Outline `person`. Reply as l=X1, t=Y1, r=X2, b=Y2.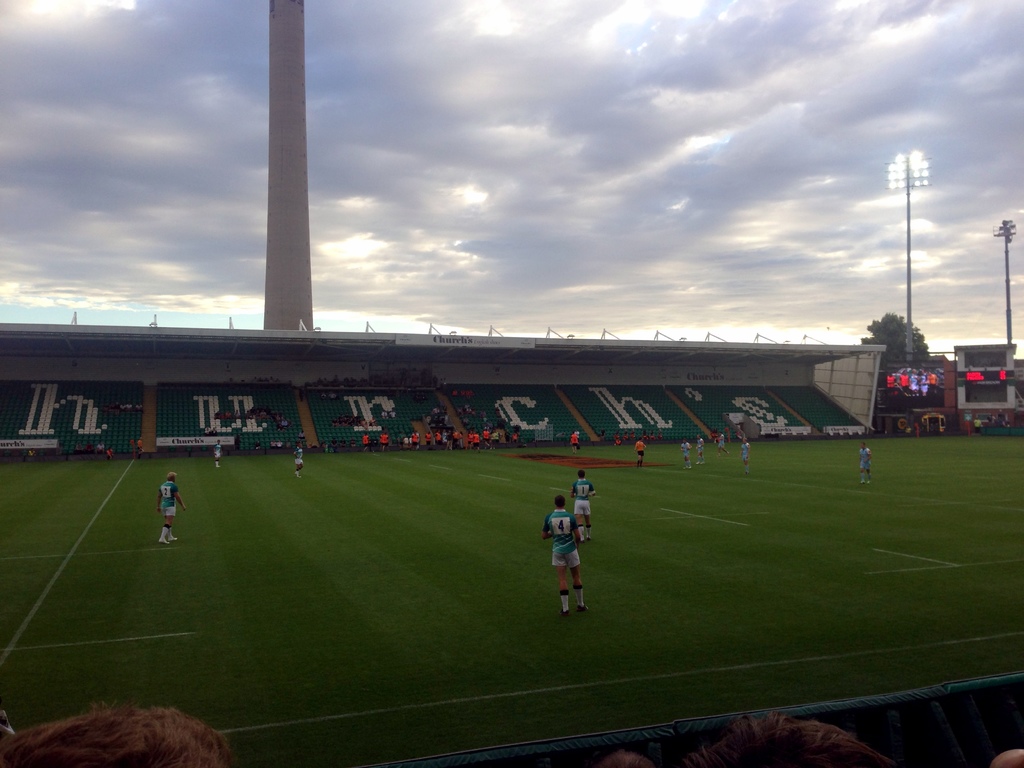
l=634, t=437, r=652, b=461.
